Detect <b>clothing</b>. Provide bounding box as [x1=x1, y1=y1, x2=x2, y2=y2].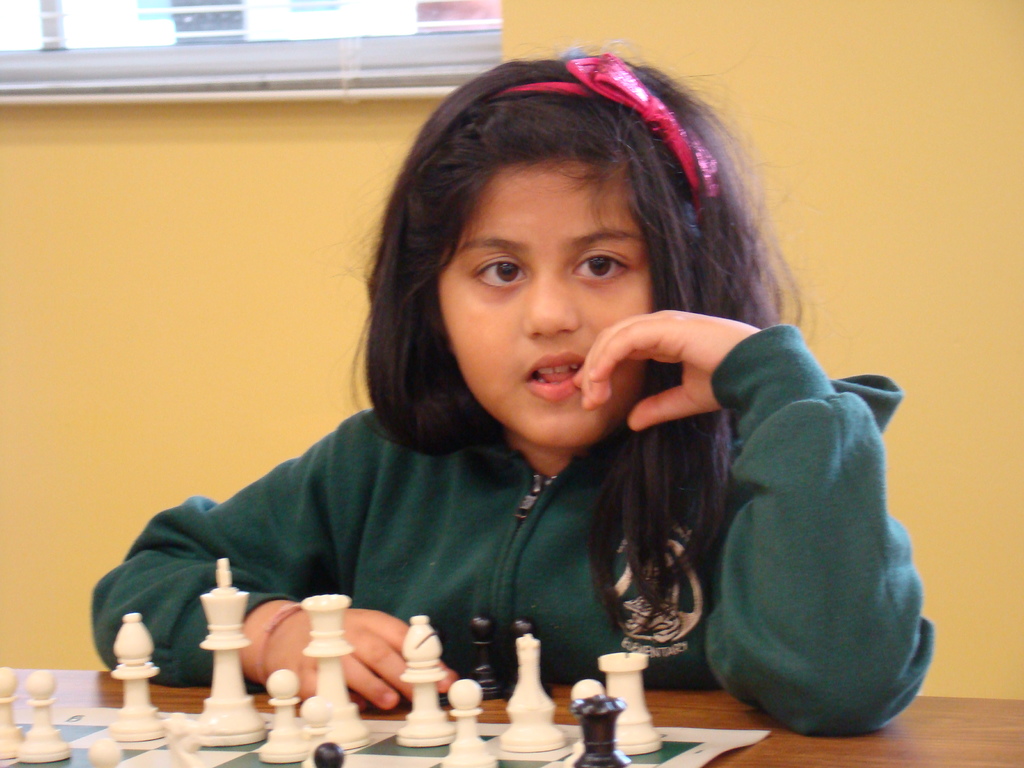
[x1=116, y1=321, x2=819, y2=699].
